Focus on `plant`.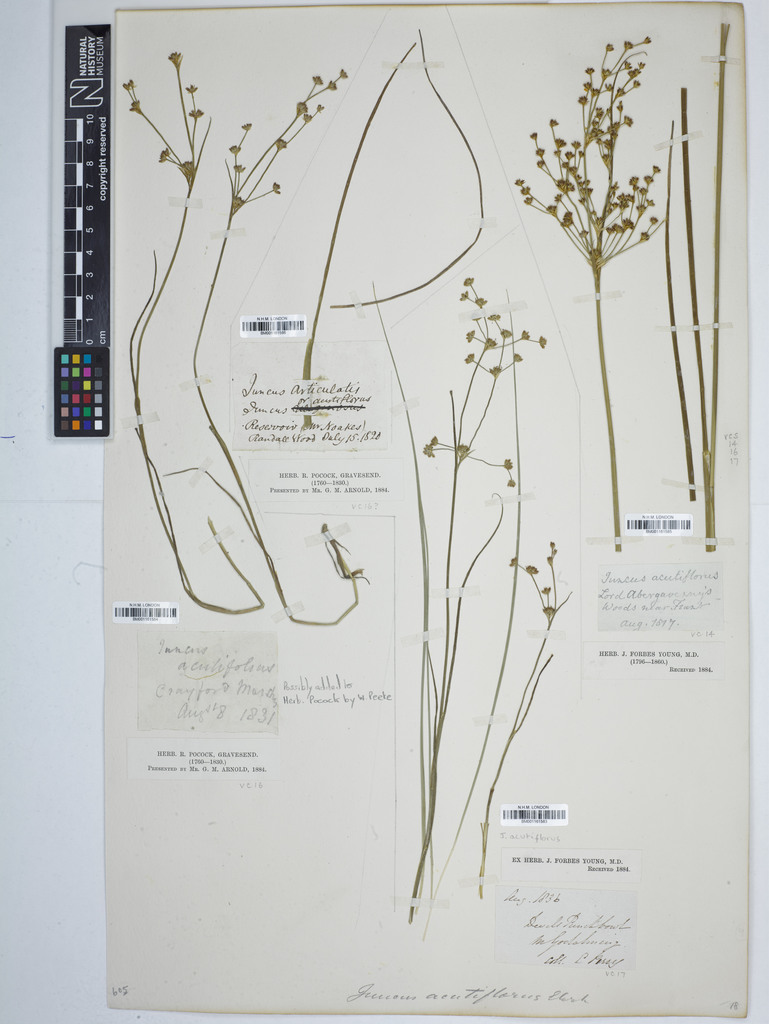
Focused at [403,42,522,920].
